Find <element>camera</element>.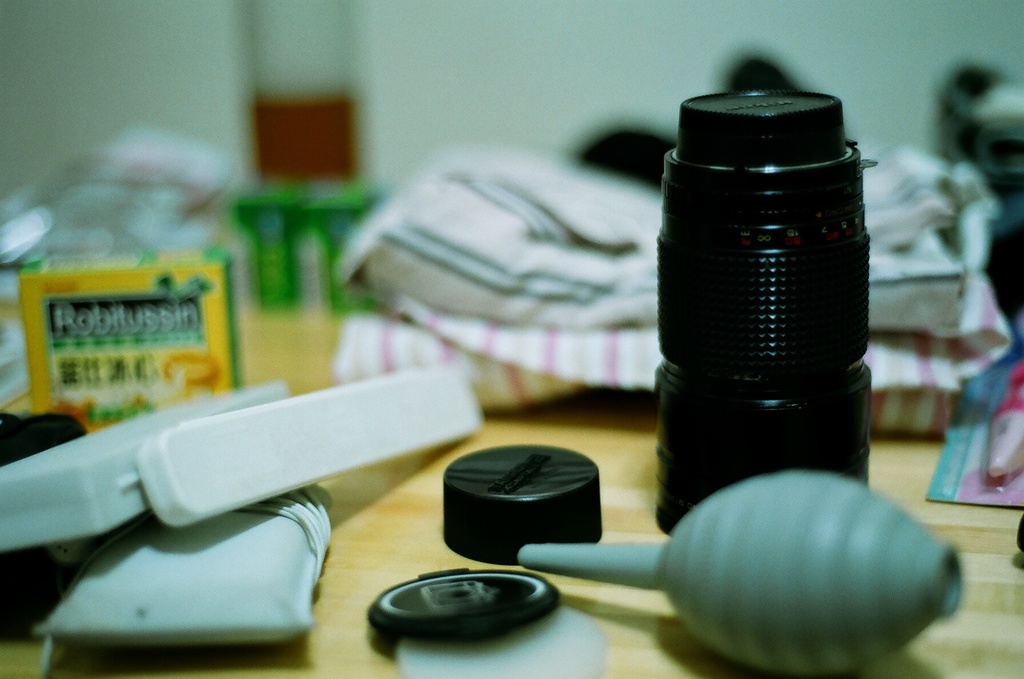
box=[654, 88, 872, 540].
